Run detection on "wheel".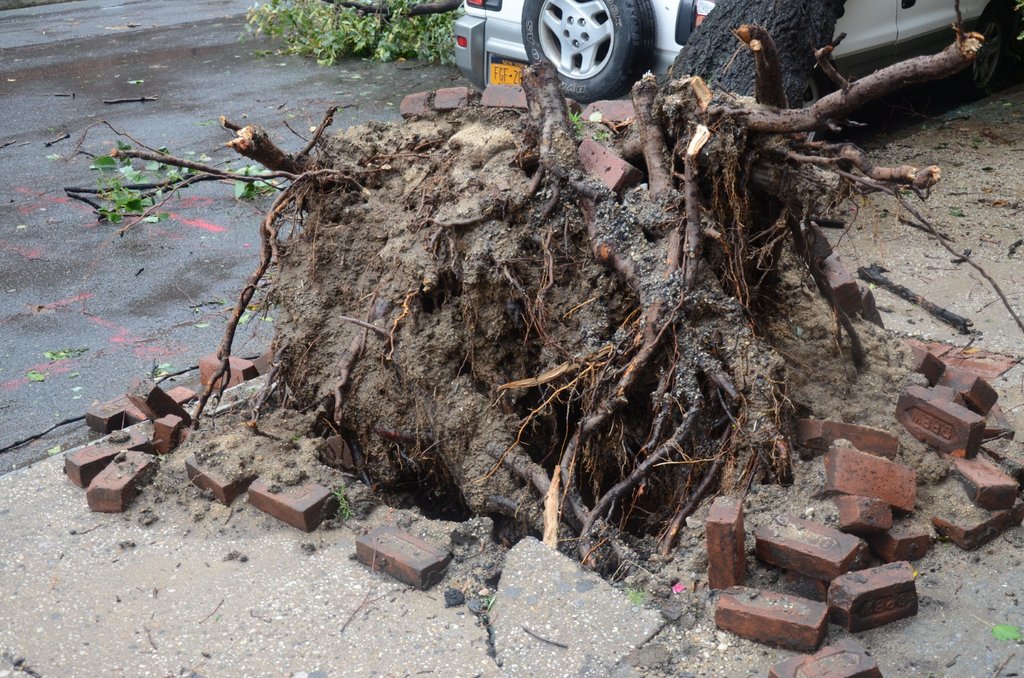
Result: [x1=963, y1=15, x2=1002, y2=92].
